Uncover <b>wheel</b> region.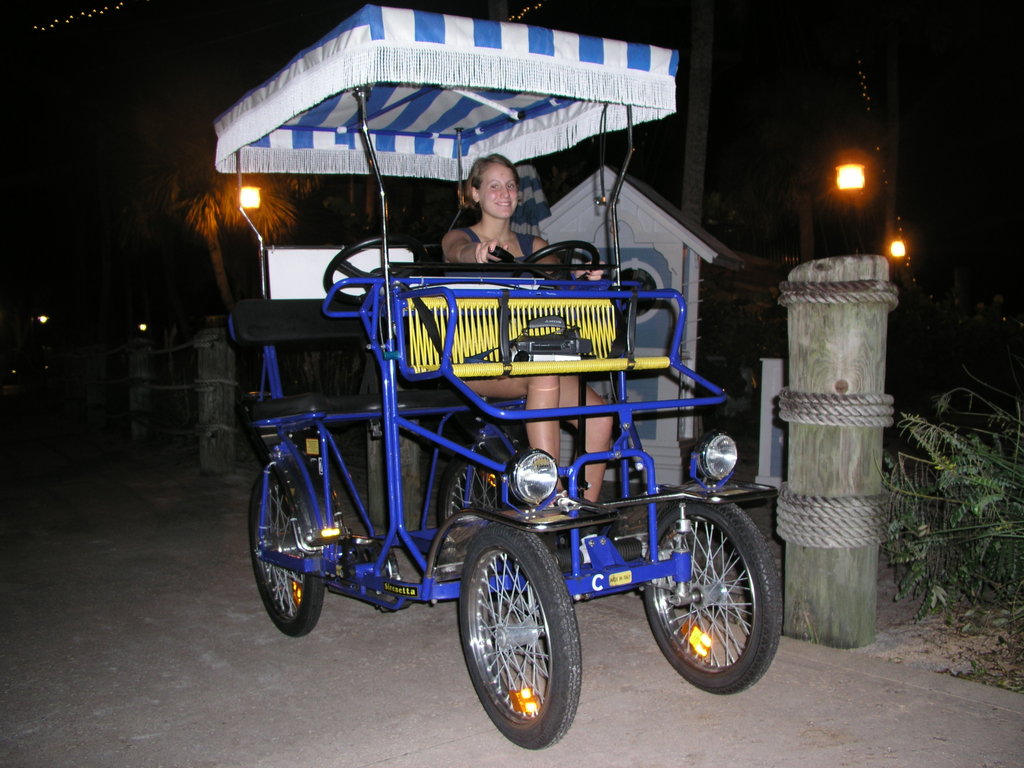
Uncovered: l=247, t=467, r=324, b=639.
